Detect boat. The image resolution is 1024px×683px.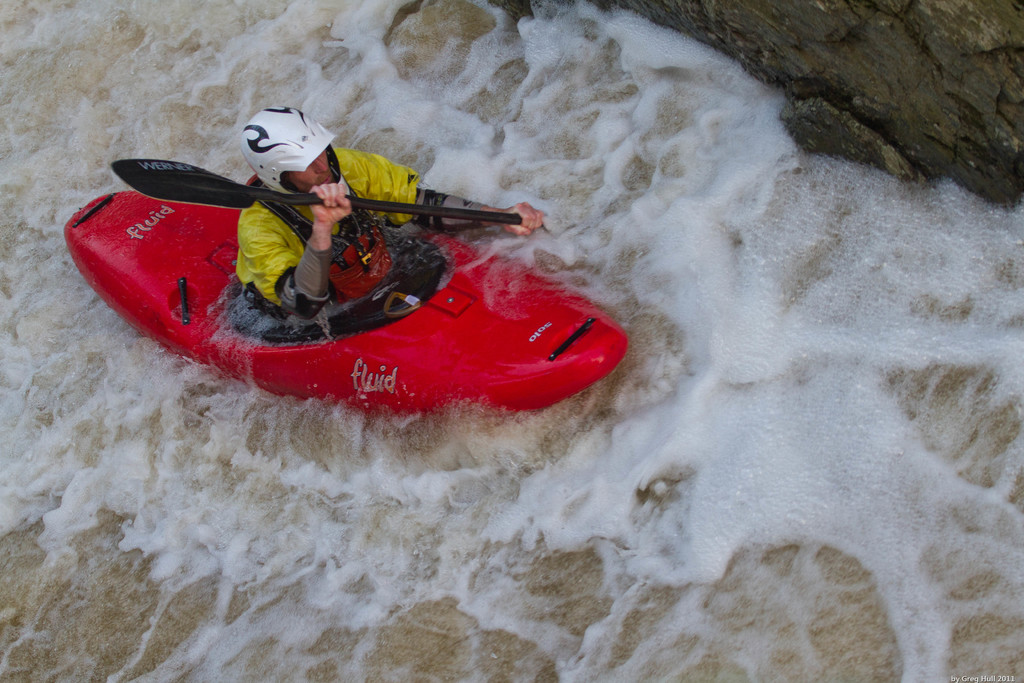
left=67, top=145, right=655, bottom=399.
